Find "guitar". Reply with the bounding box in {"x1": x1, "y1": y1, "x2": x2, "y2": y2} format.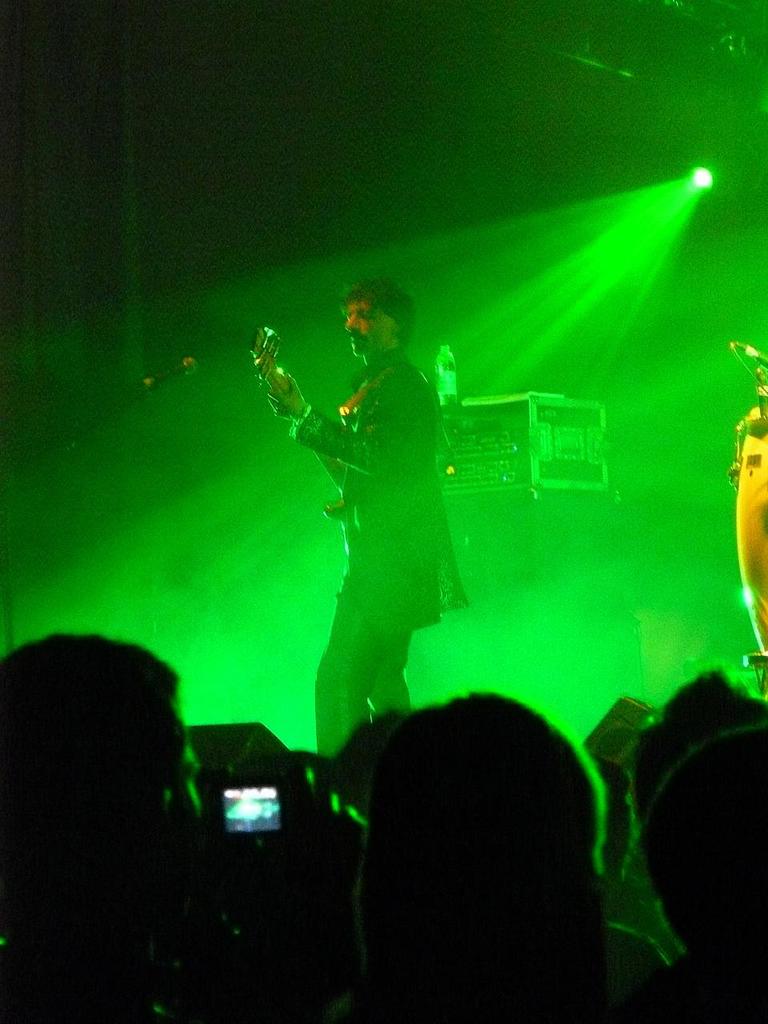
{"x1": 241, "y1": 314, "x2": 376, "y2": 581}.
